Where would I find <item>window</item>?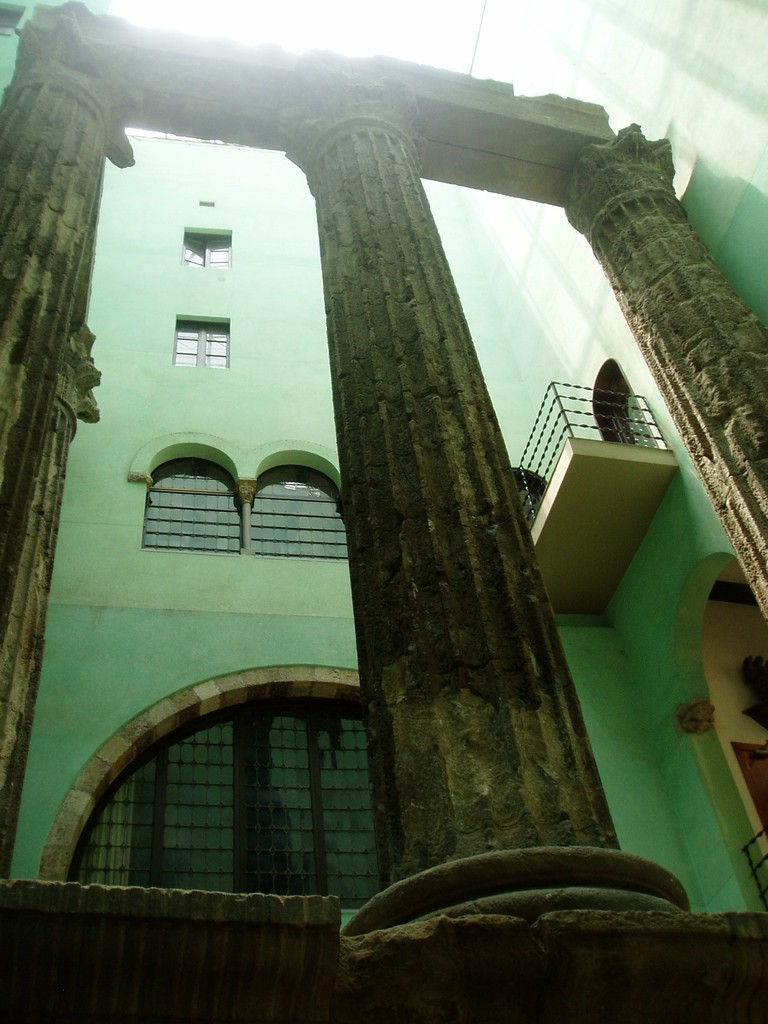
At 173:315:229:362.
